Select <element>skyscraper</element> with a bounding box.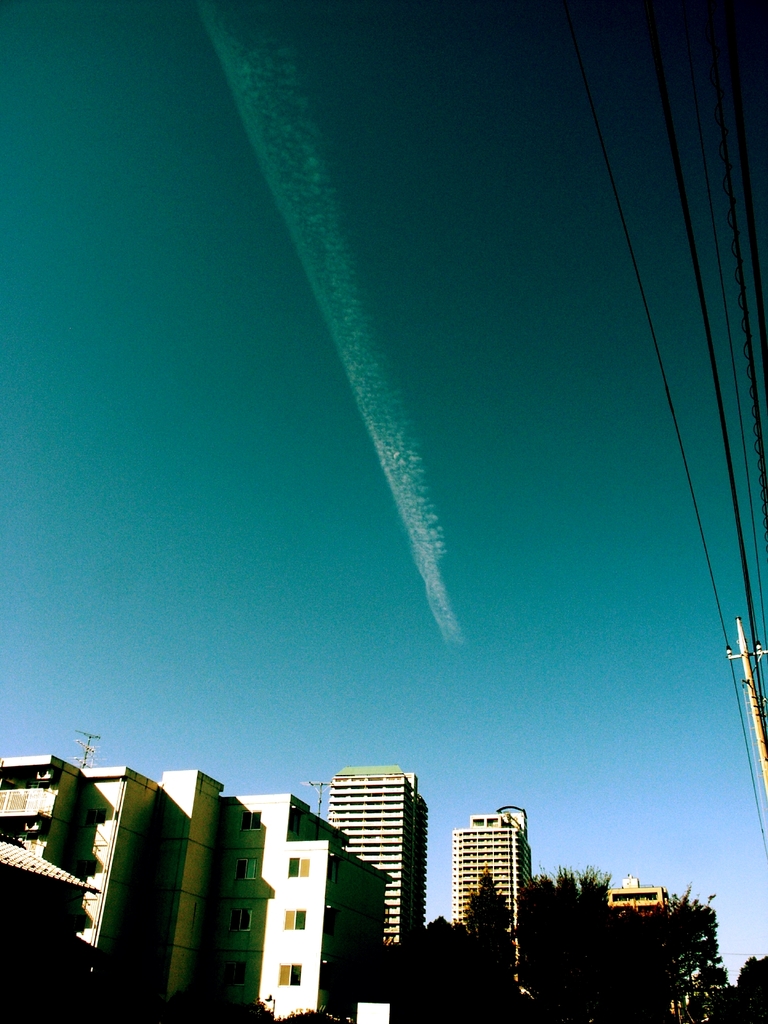
select_region(301, 745, 435, 961).
